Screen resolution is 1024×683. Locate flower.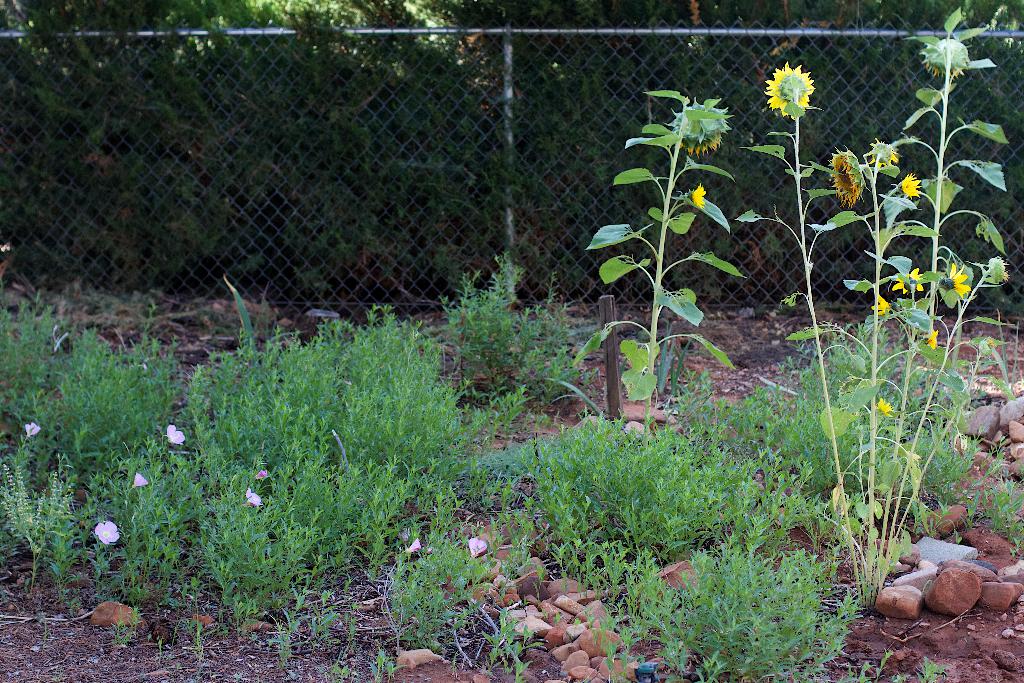
242, 488, 263, 508.
